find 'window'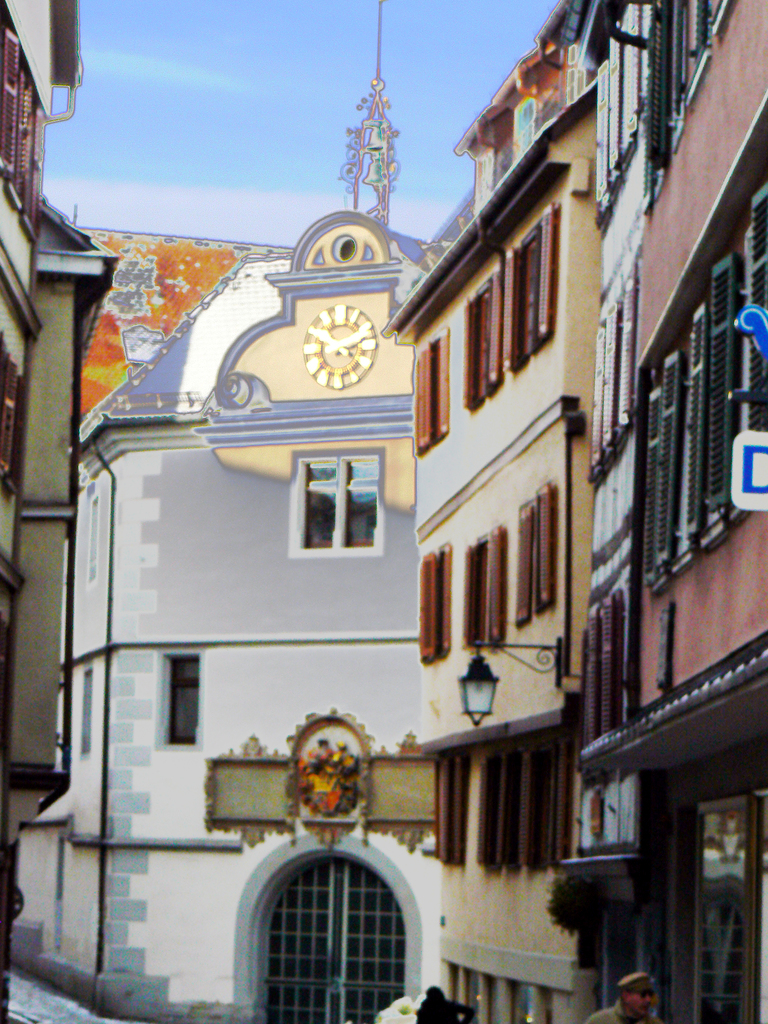
648 1 735 199
